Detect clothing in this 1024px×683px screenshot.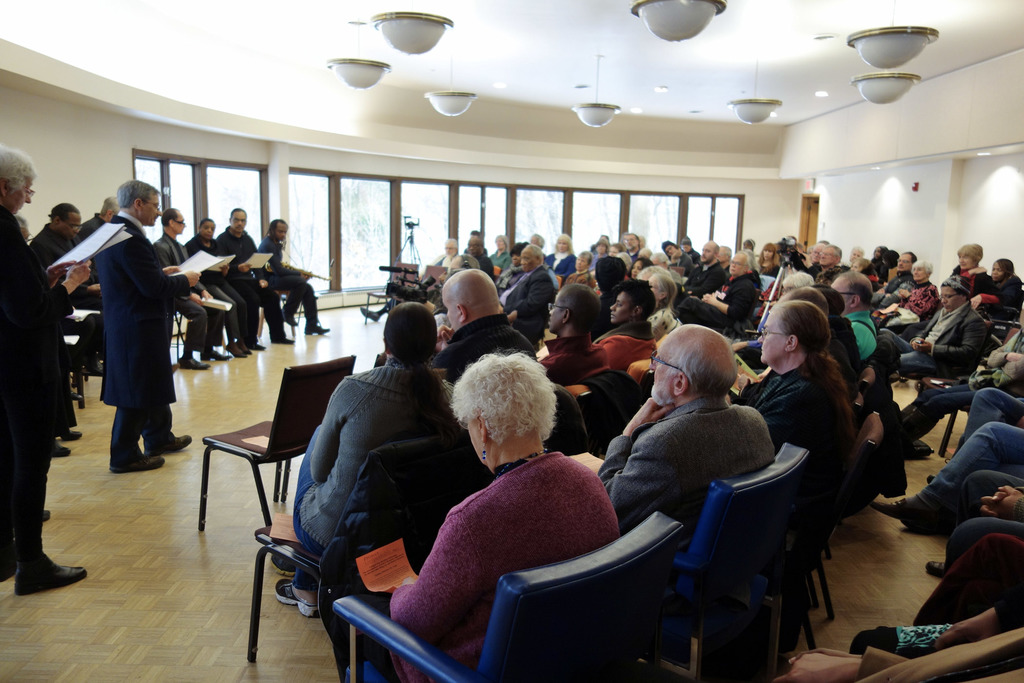
Detection: box=[684, 261, 723, 295].
